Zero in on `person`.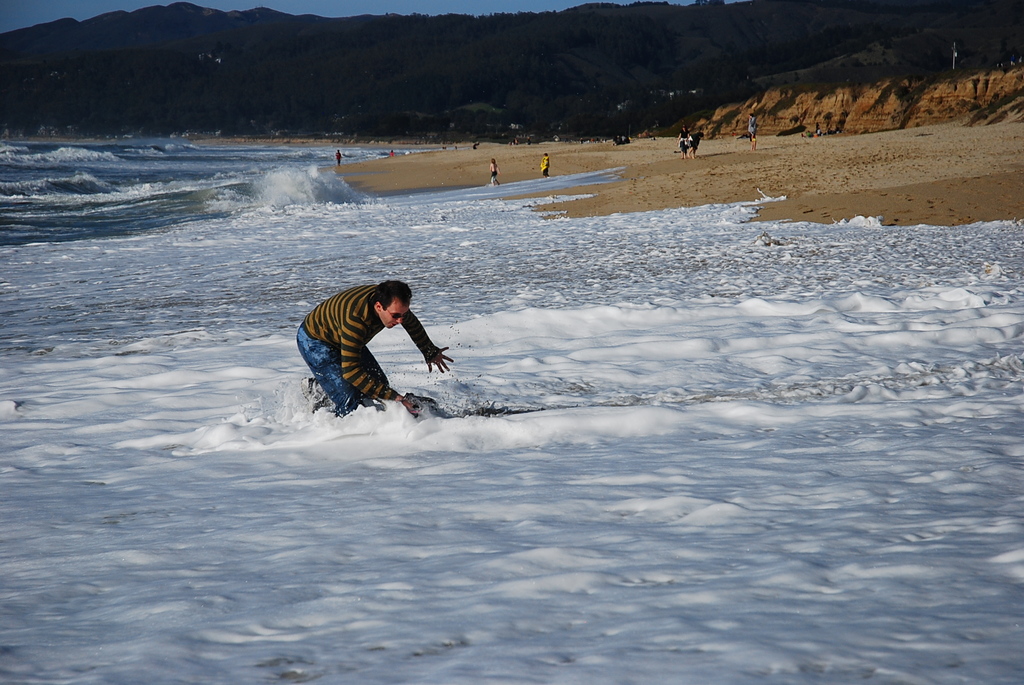
Zeroed in: pyautogui.locateOnScreen(488, 157, 504, 187).
